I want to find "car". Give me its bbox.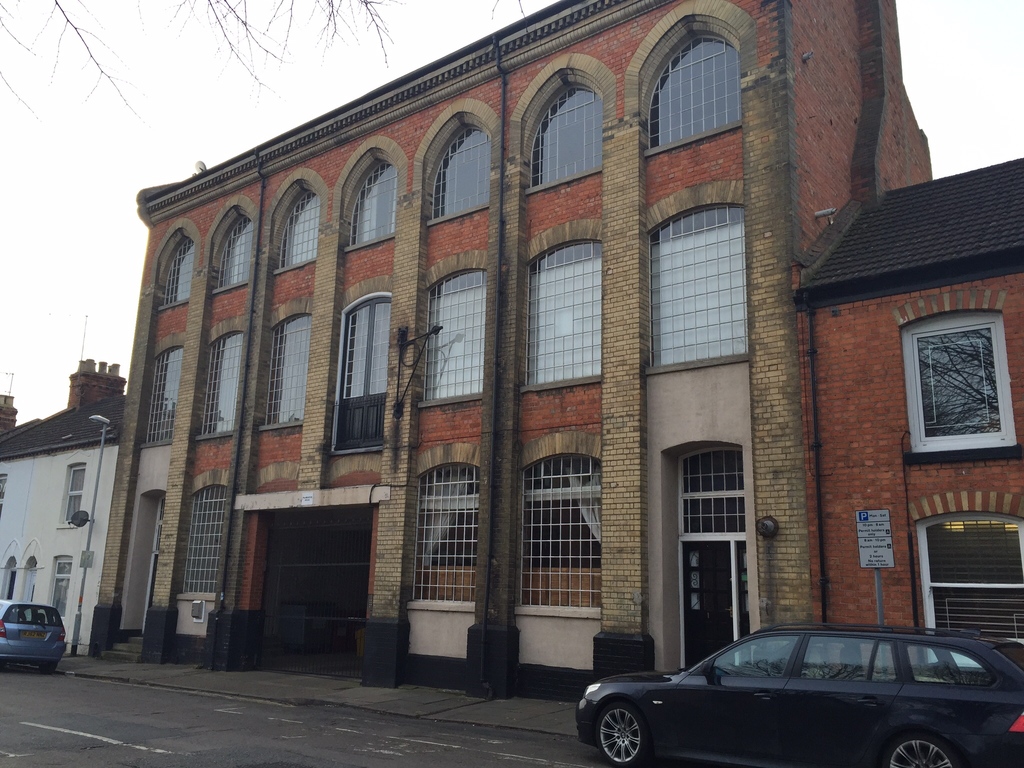
box=[564, 614, 1023, 767].
